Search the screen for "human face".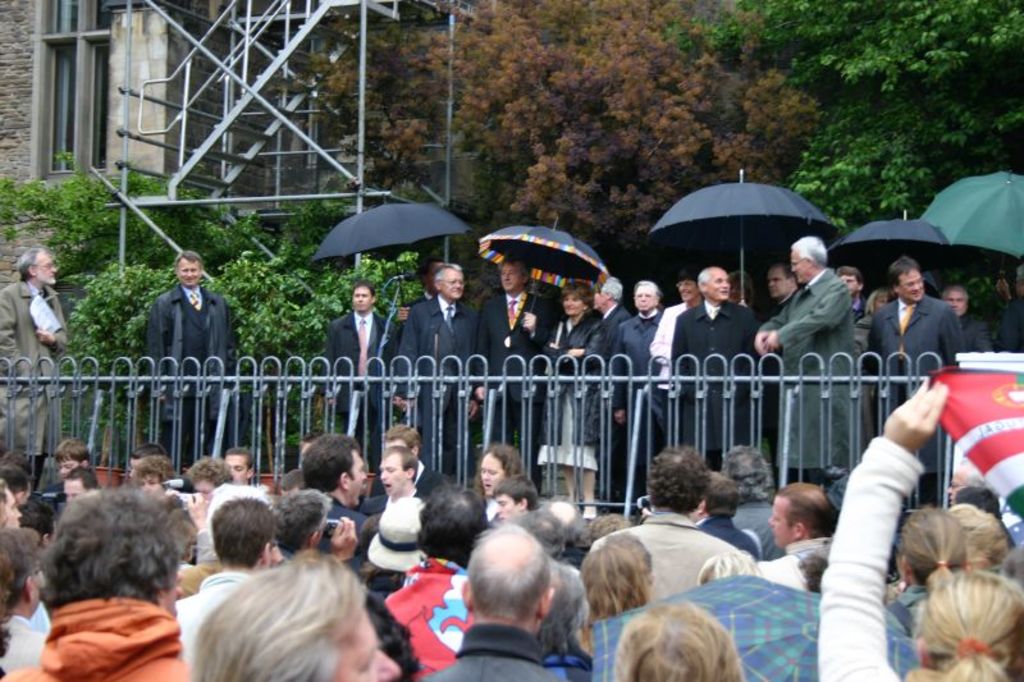
Found at (842, 271, 858, 296).
